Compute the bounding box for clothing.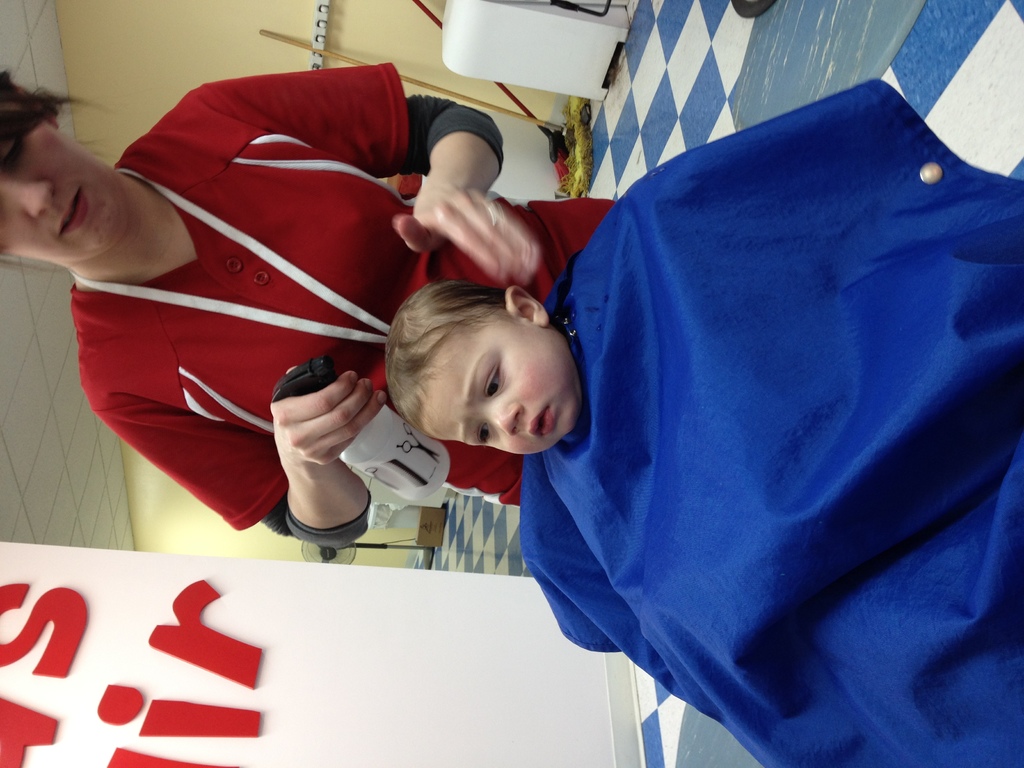
BBox(67, 61, 615, 549).
